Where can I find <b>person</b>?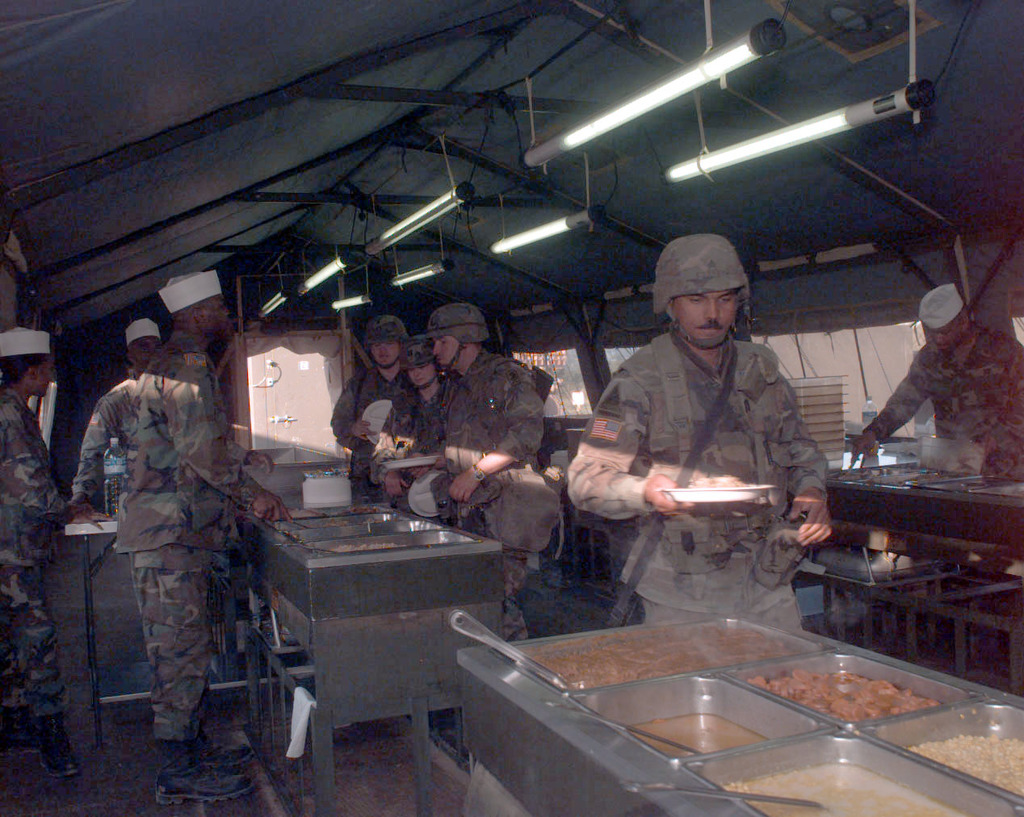
You can find it at l=330, t=314, r=413, b=515.
